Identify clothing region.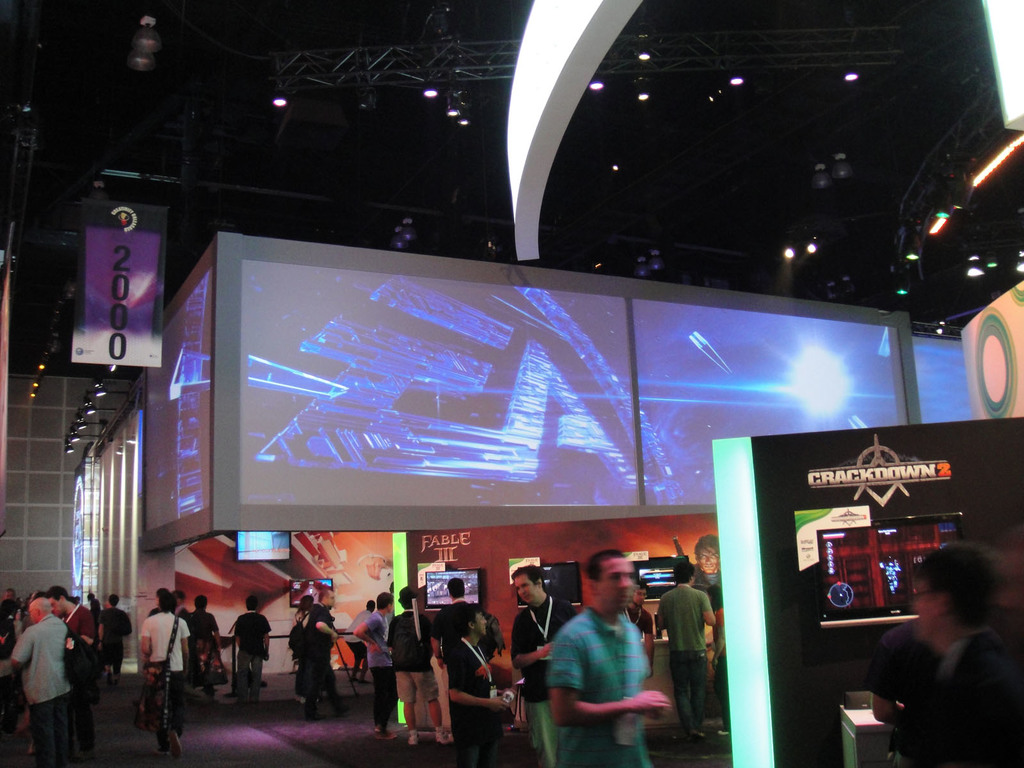
Region: locate(289, 606, 337, 698).
